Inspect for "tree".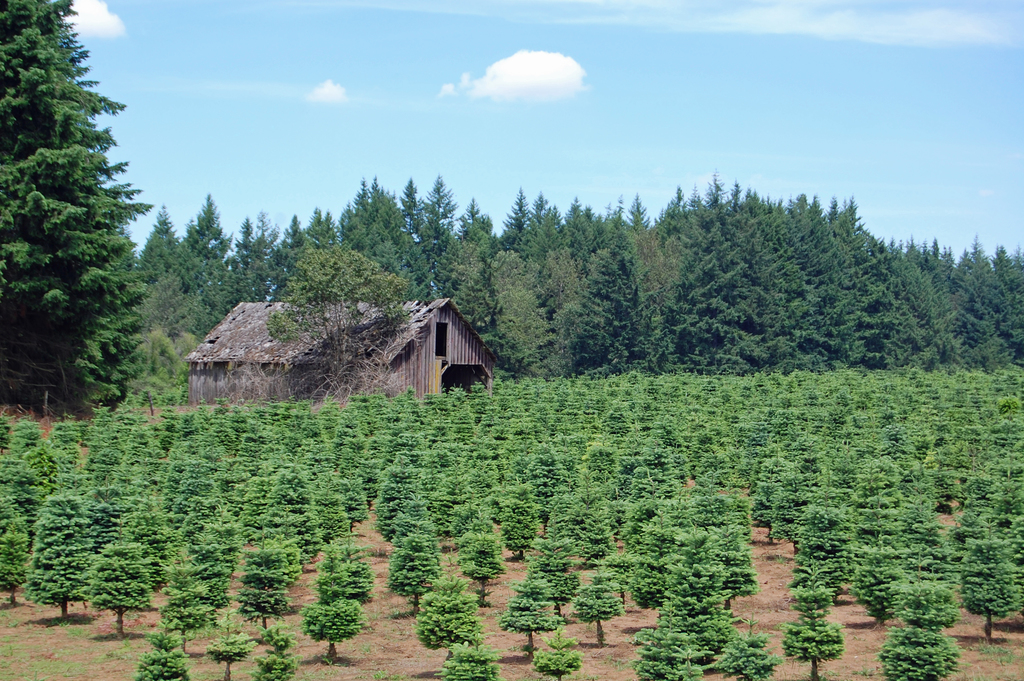
Inspection: <region>252, 243, 414, 428</region>.
